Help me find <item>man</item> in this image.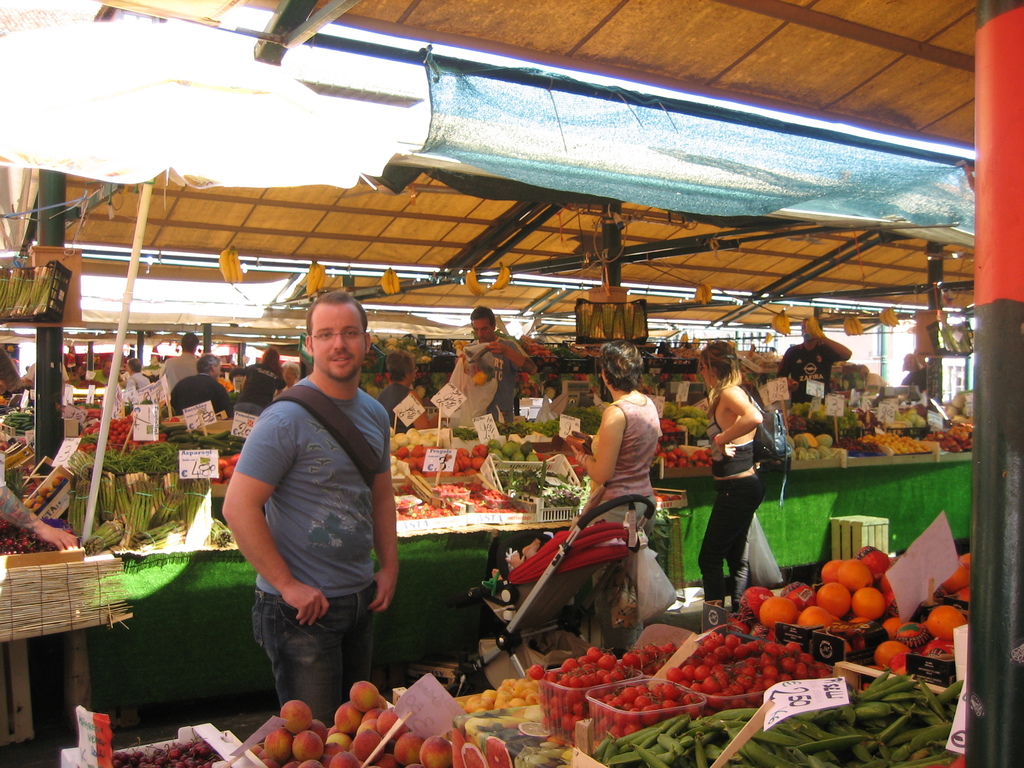
Found it: (x1=160, y1=333, x2=198, y2=399).
